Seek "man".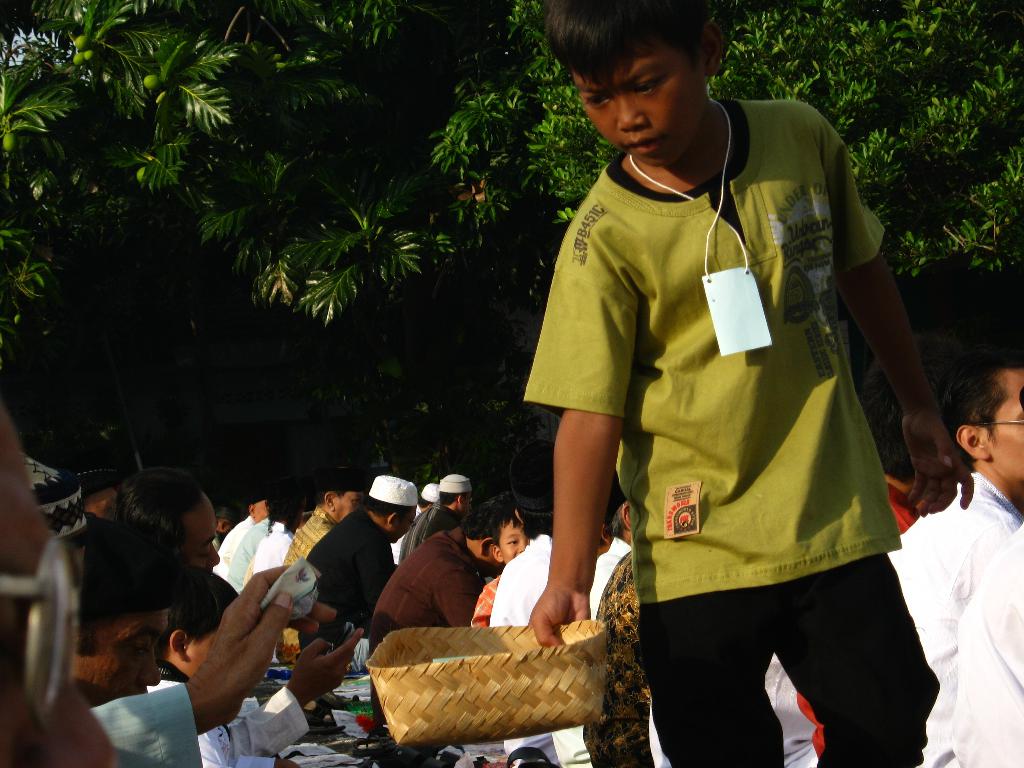
rect(893, 343, 1022, 756).
